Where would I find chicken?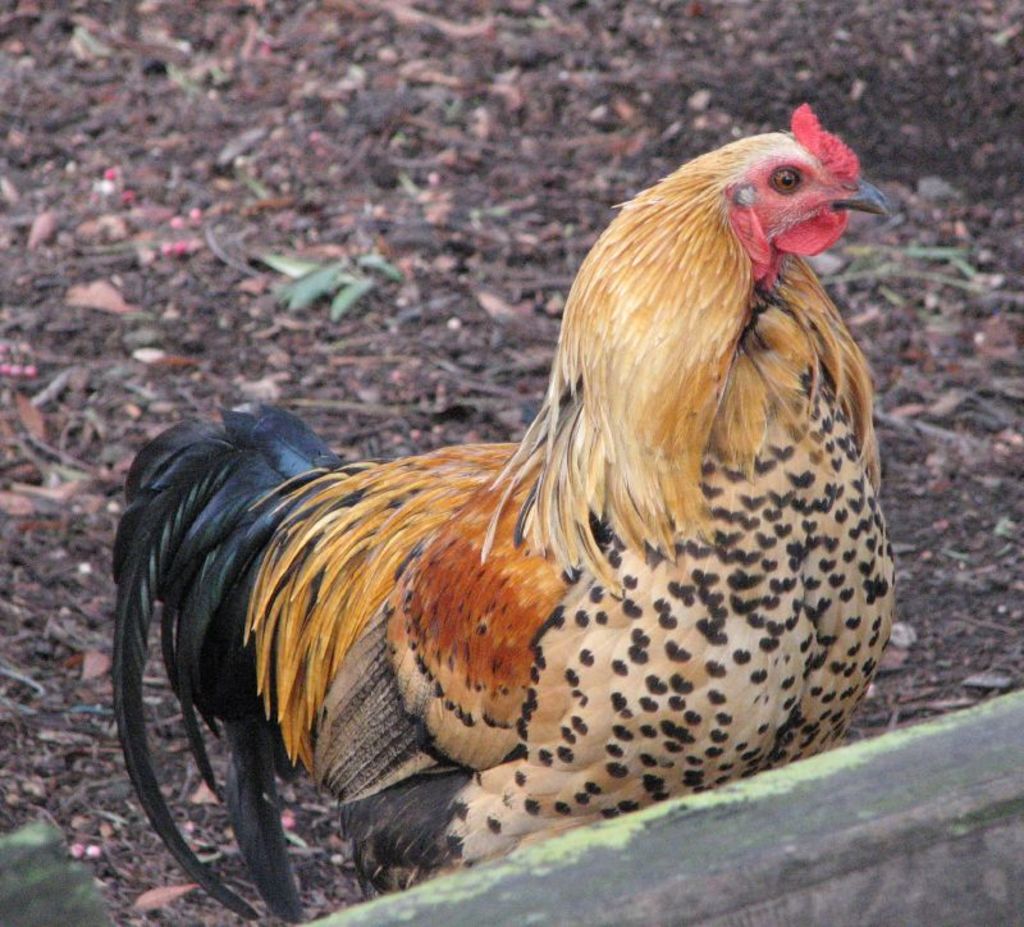
At rect(110, 104, 882, 923).
